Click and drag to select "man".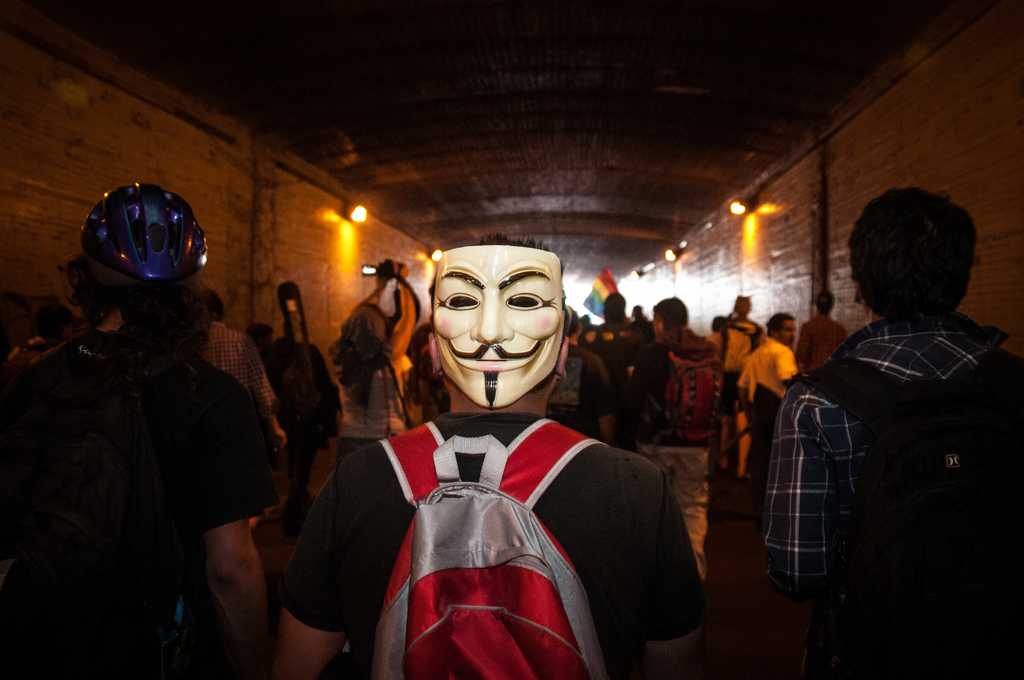
Selection: (703, 294, 771, 470).
